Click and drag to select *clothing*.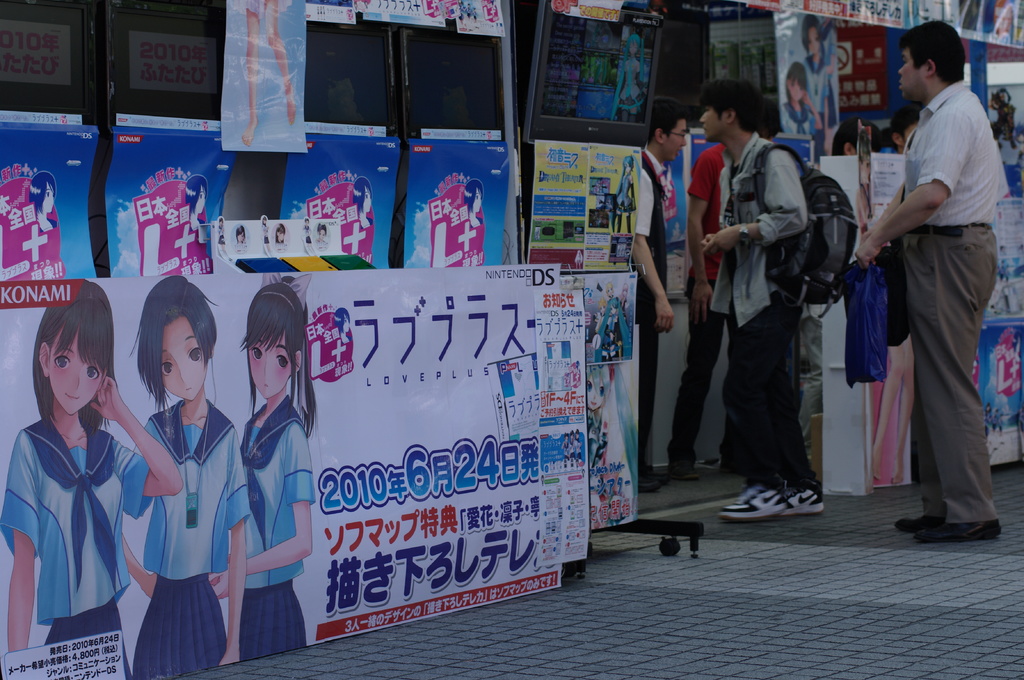
Selection: box=[900, 79, 1007, 526].
